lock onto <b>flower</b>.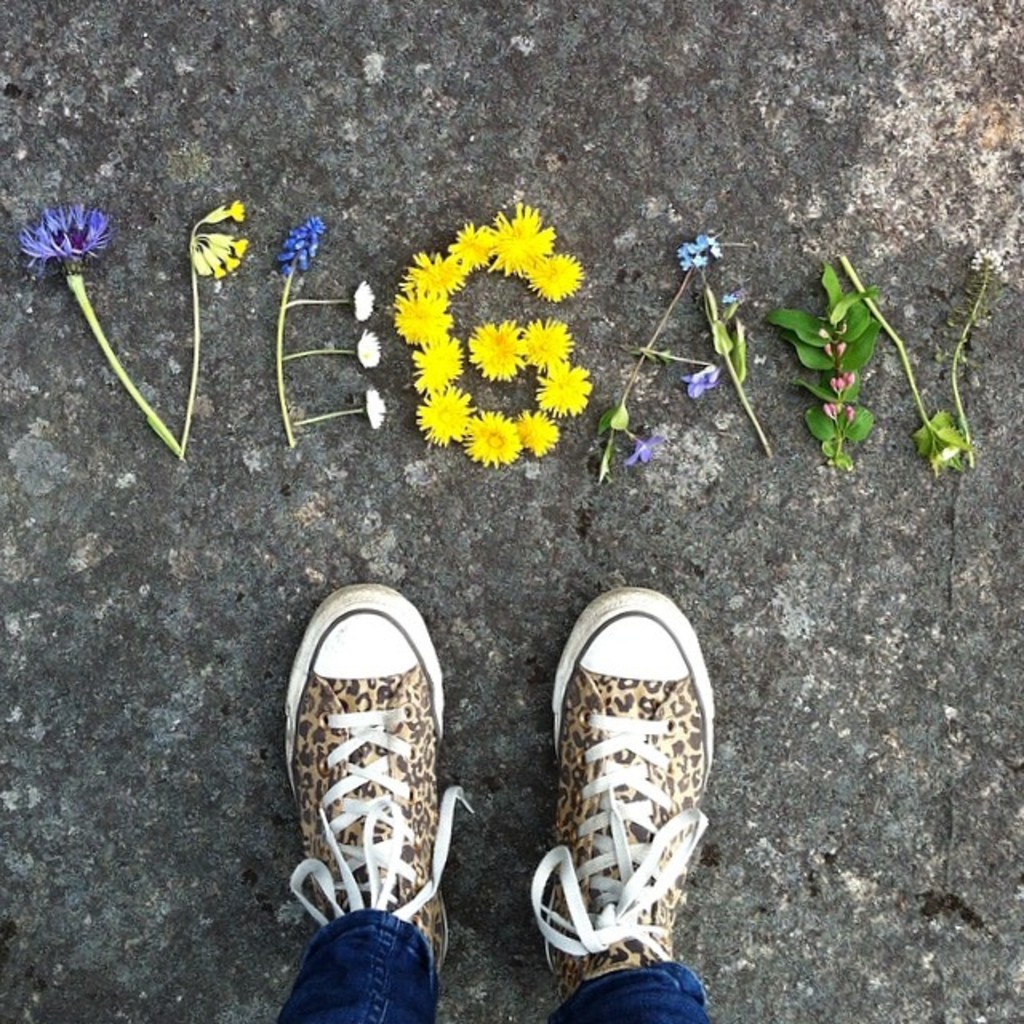
Locked: region(677, 235, 730, 275).
